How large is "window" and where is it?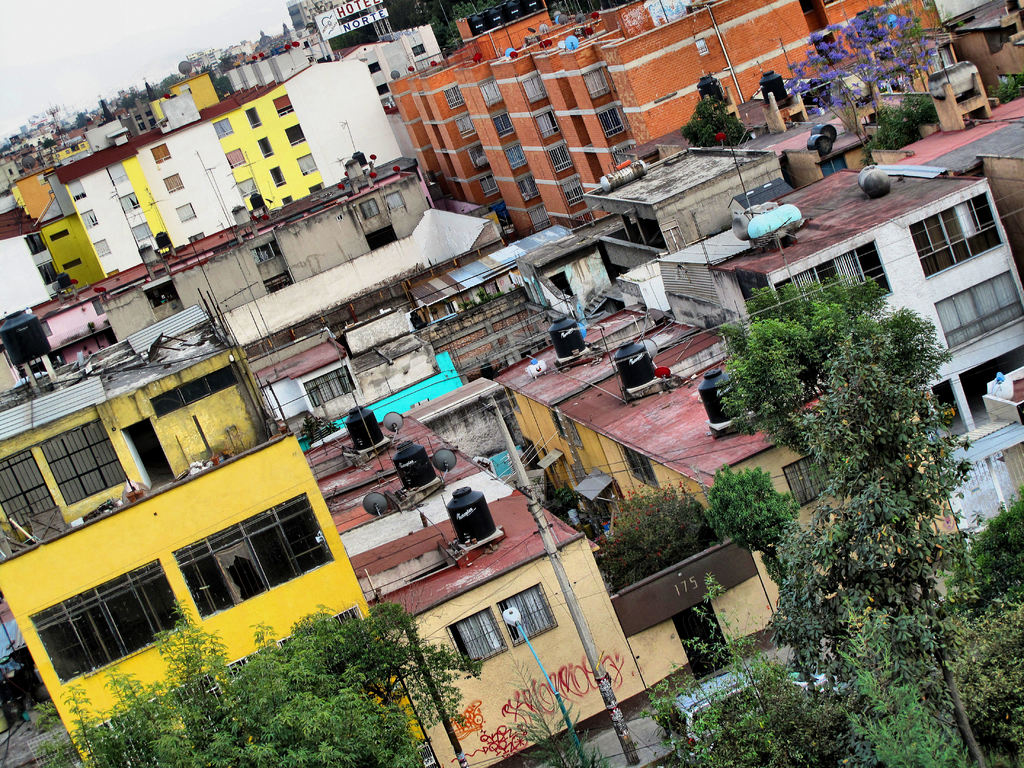
Bounding box: (159,168,190,199).
